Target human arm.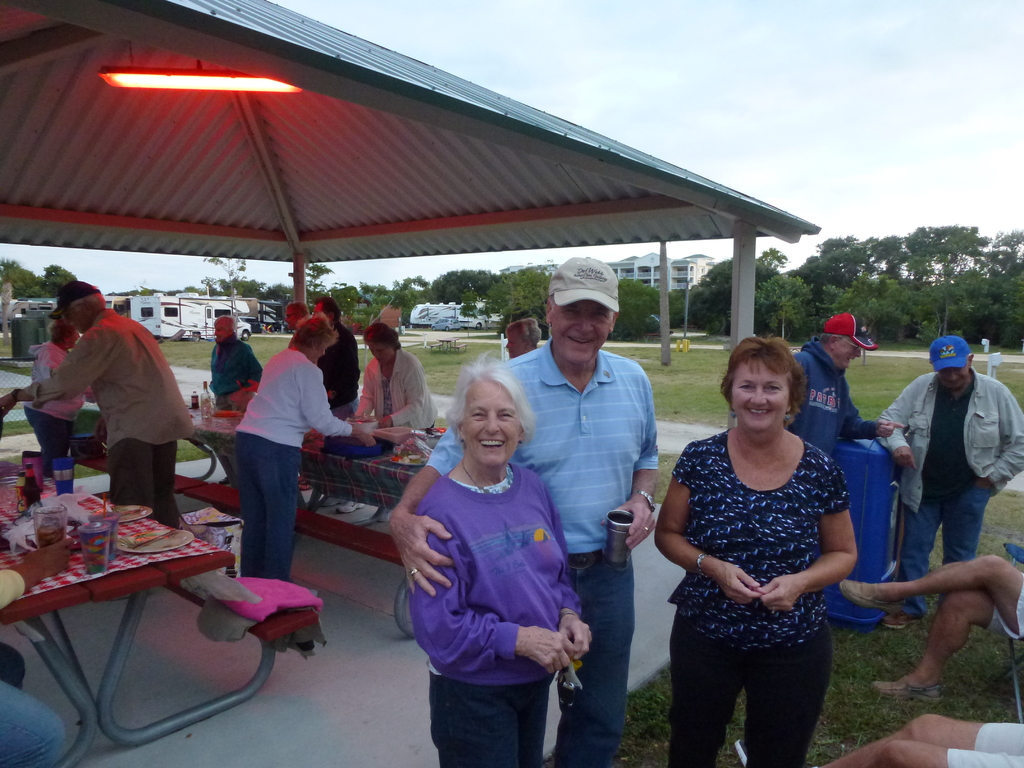
Target region: bbox=[878, 373, 922, 472].
